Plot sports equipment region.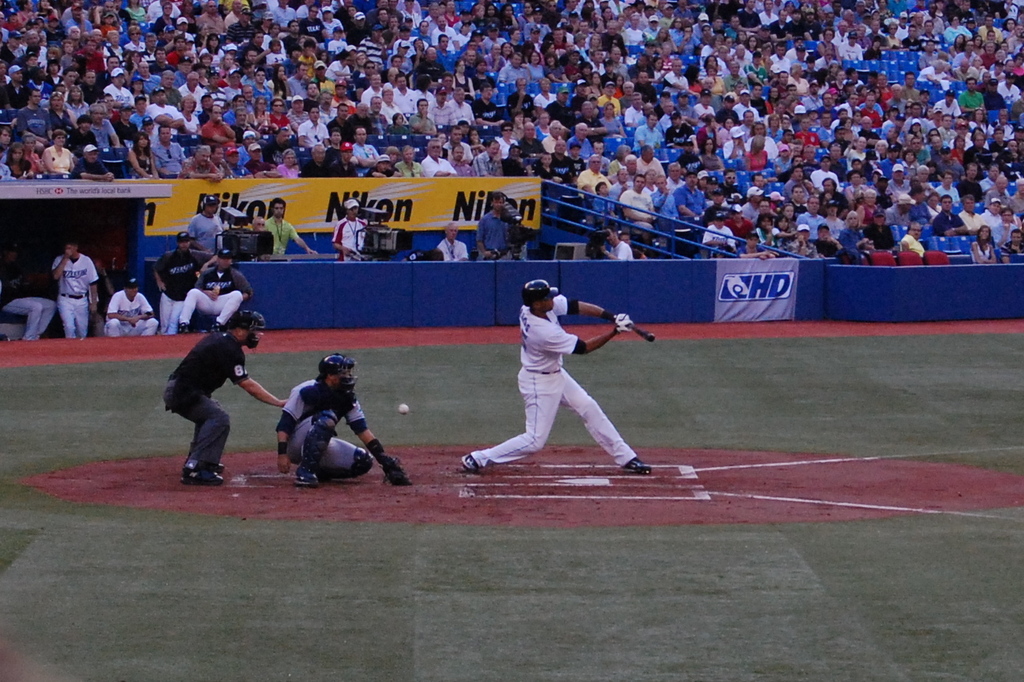
Plotted at {"left": 523, "top": 276, "right": 559, "bottom": 299}.
